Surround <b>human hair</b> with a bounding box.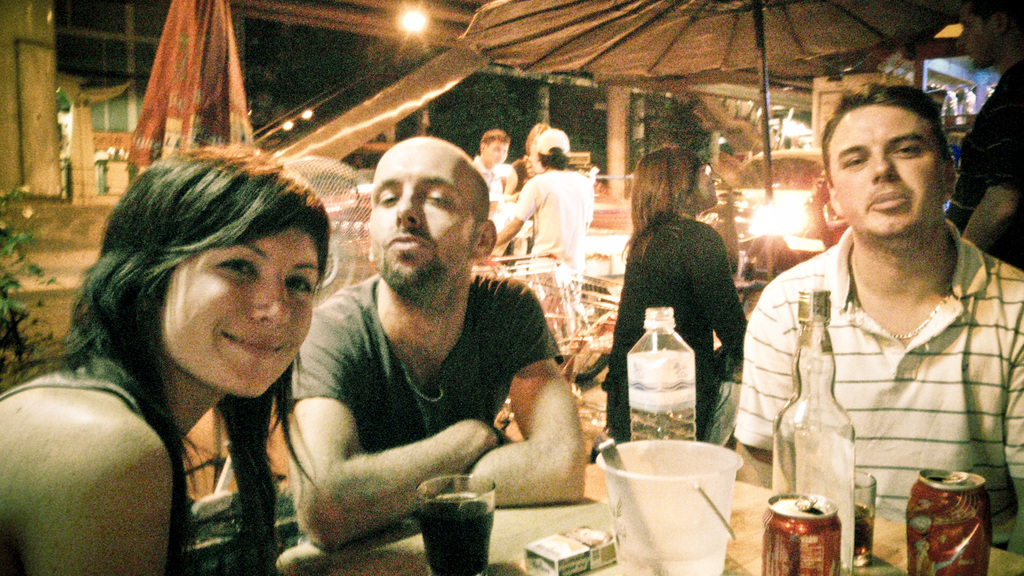
bbox=[630, 146, 708, 248].
